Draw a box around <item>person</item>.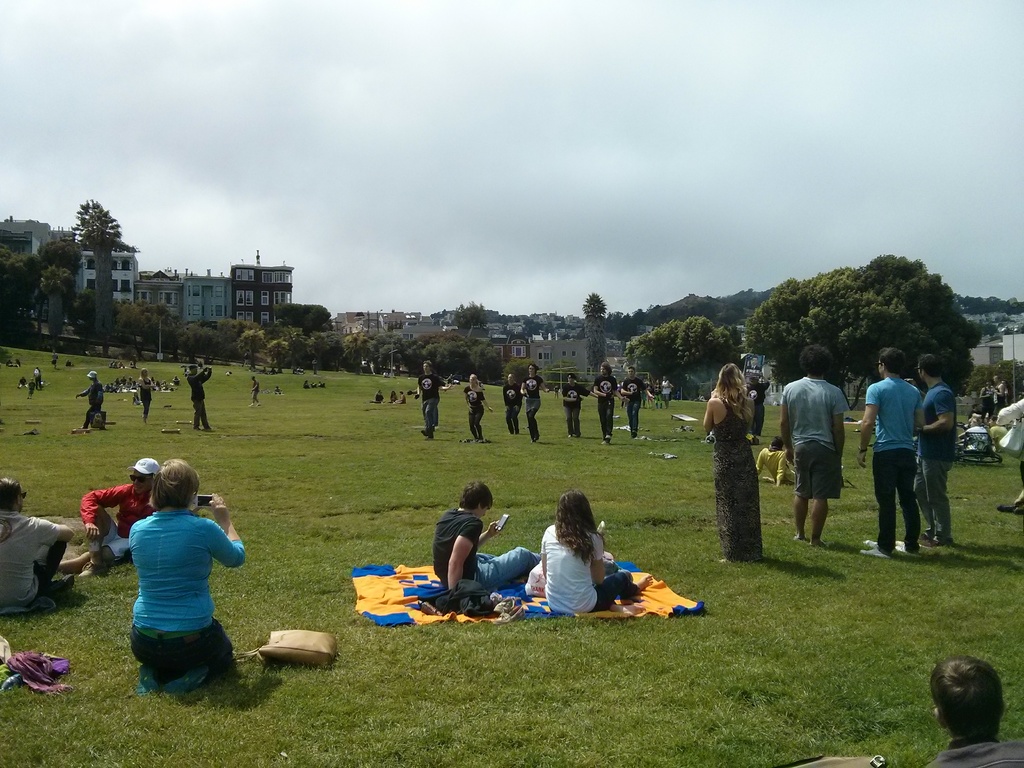
[left=461, top=369, right=493, bottom=445].
